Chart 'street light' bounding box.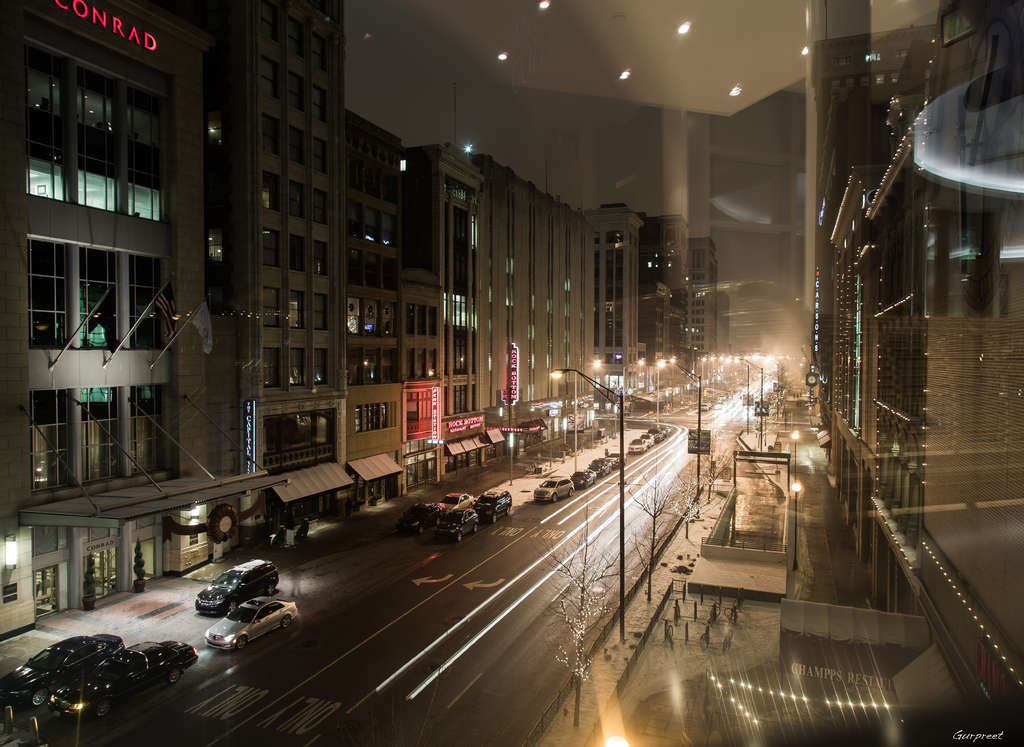
Charted: pyautogui.locateOnScreen(792, 481, 804, 572).
